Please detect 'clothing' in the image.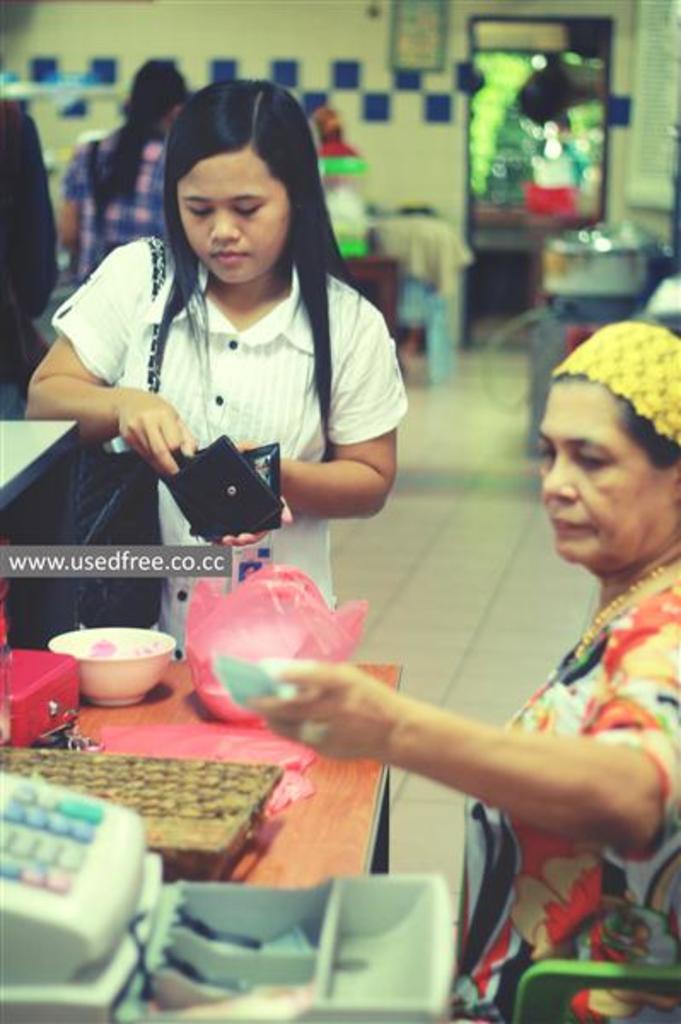
locate(58, 114, 167, 280).
